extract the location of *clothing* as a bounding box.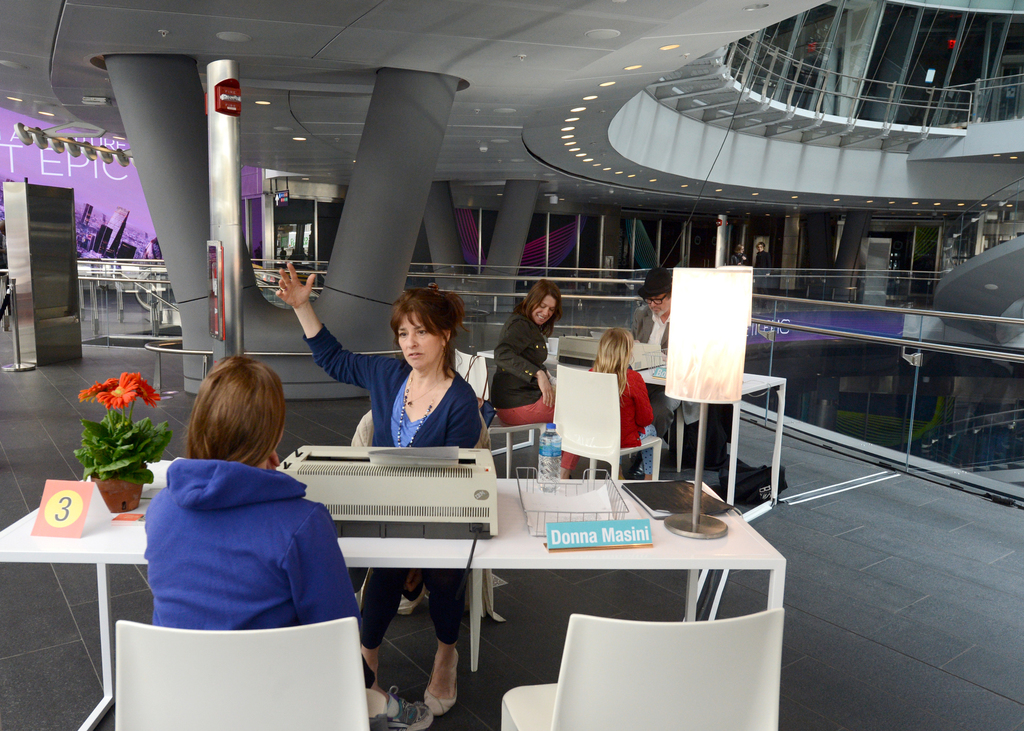
box(297, 319, 483, 640).
